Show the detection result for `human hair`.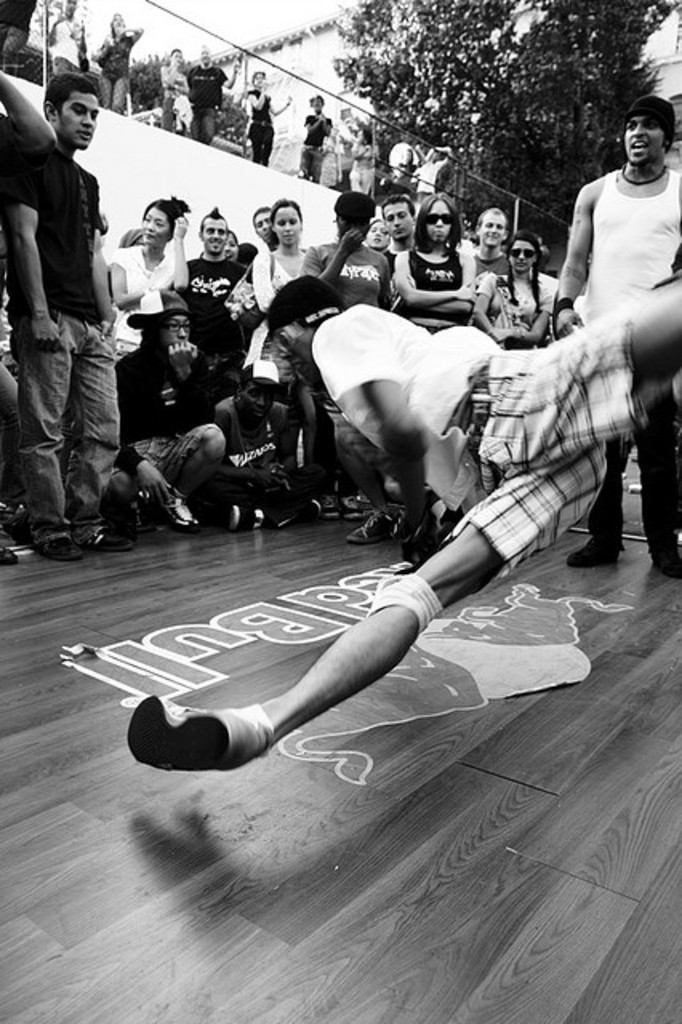
l=413, t=190, r=463, b=256.
